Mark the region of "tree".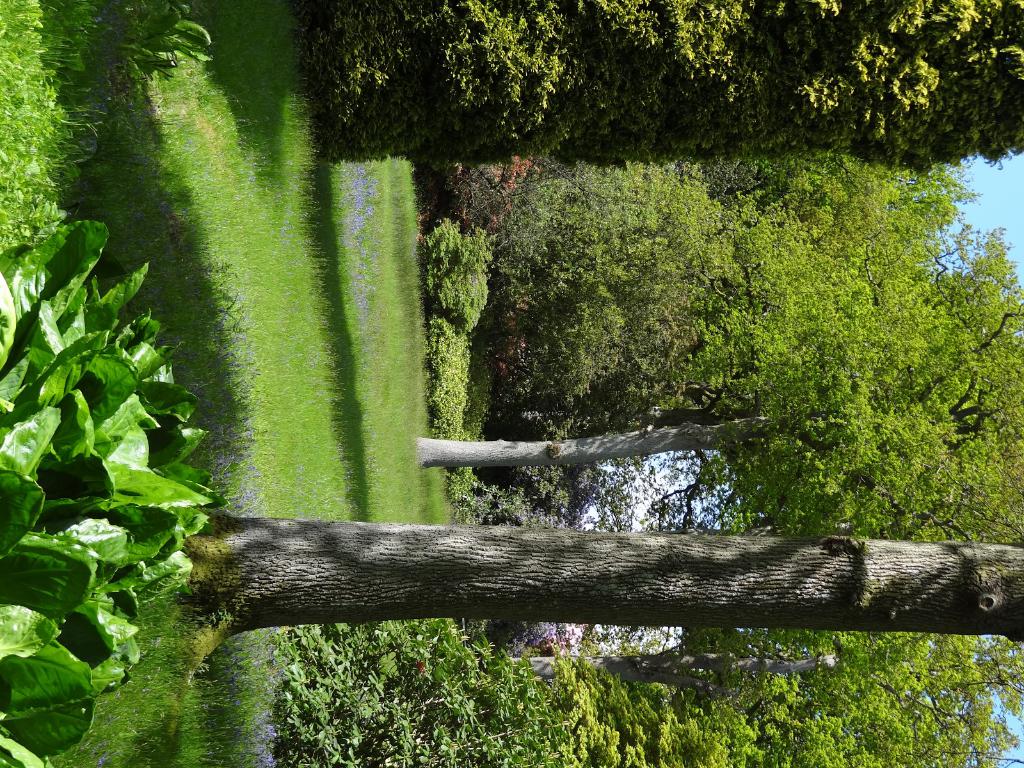
Region: Rect(420, 155, 1023, 548).
